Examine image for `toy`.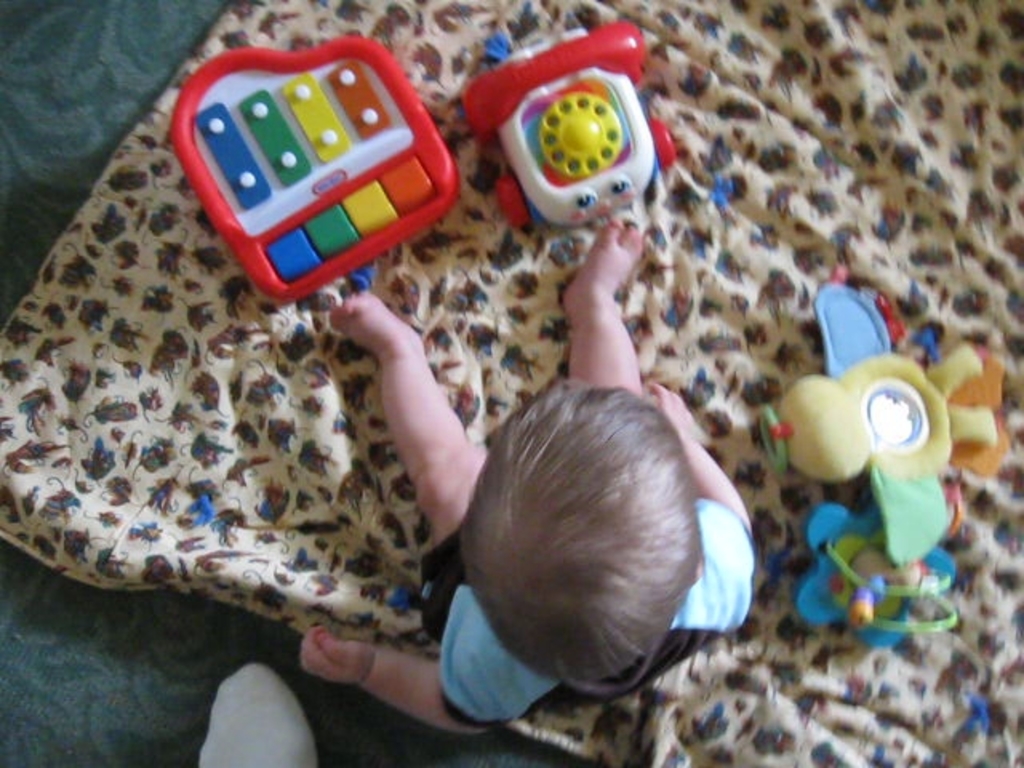
Examination result: bbox=(755, 282, 1018, 573).
